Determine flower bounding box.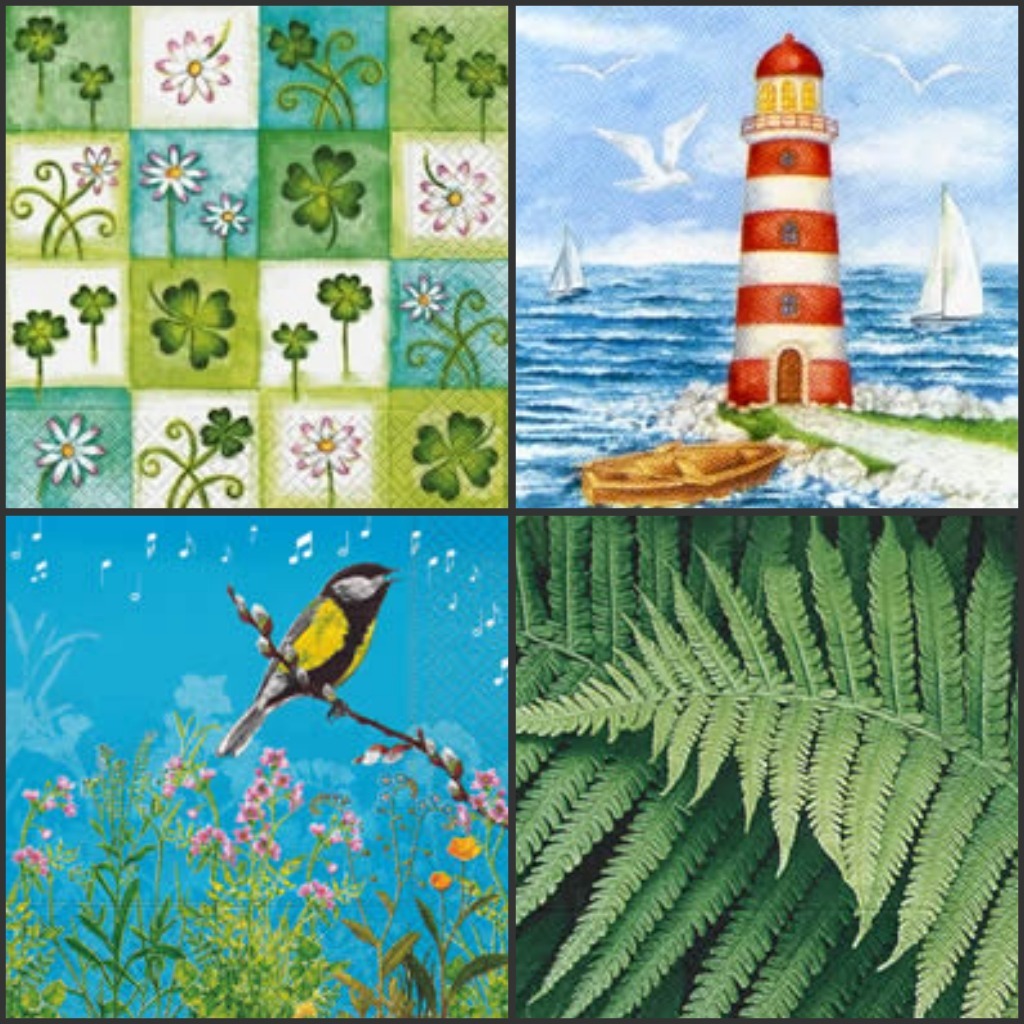
Determined: BBox(14, 10, 71, 70).
